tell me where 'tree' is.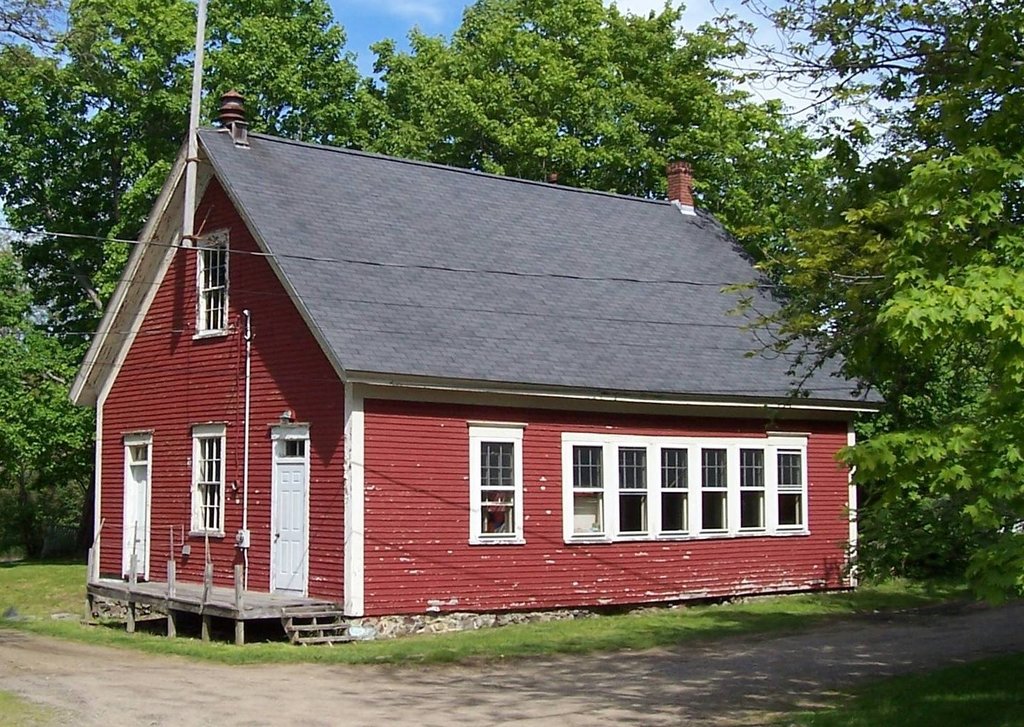
'tree' is at {"x1": 0, "y1": 0, "x2": 831, "y2": 549}.
